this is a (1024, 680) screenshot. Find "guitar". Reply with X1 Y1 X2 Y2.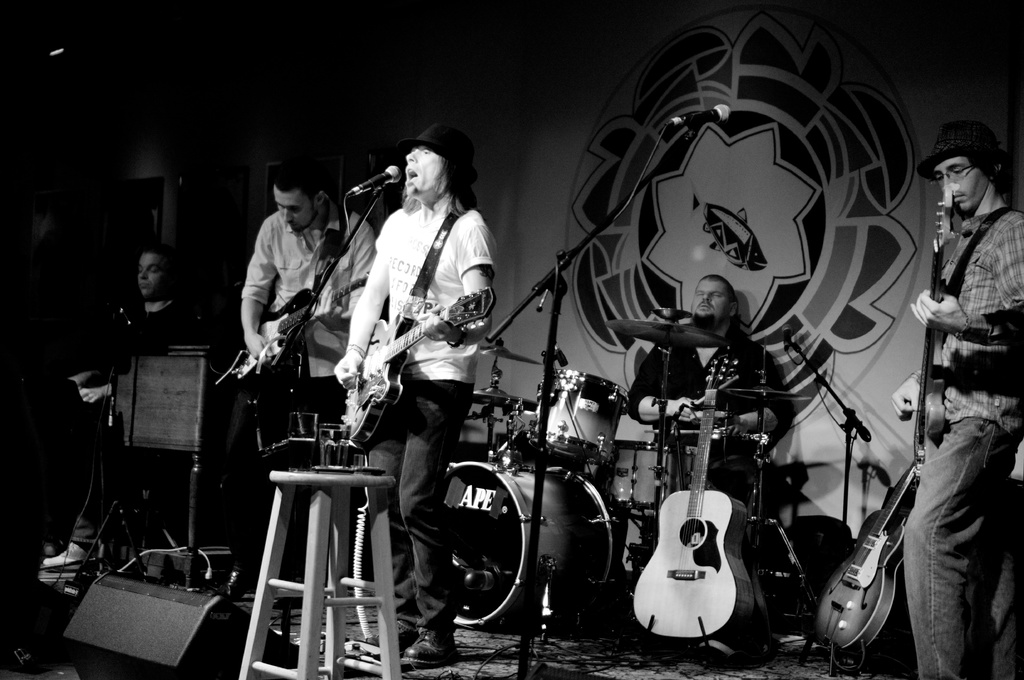
911 181 965 483.
